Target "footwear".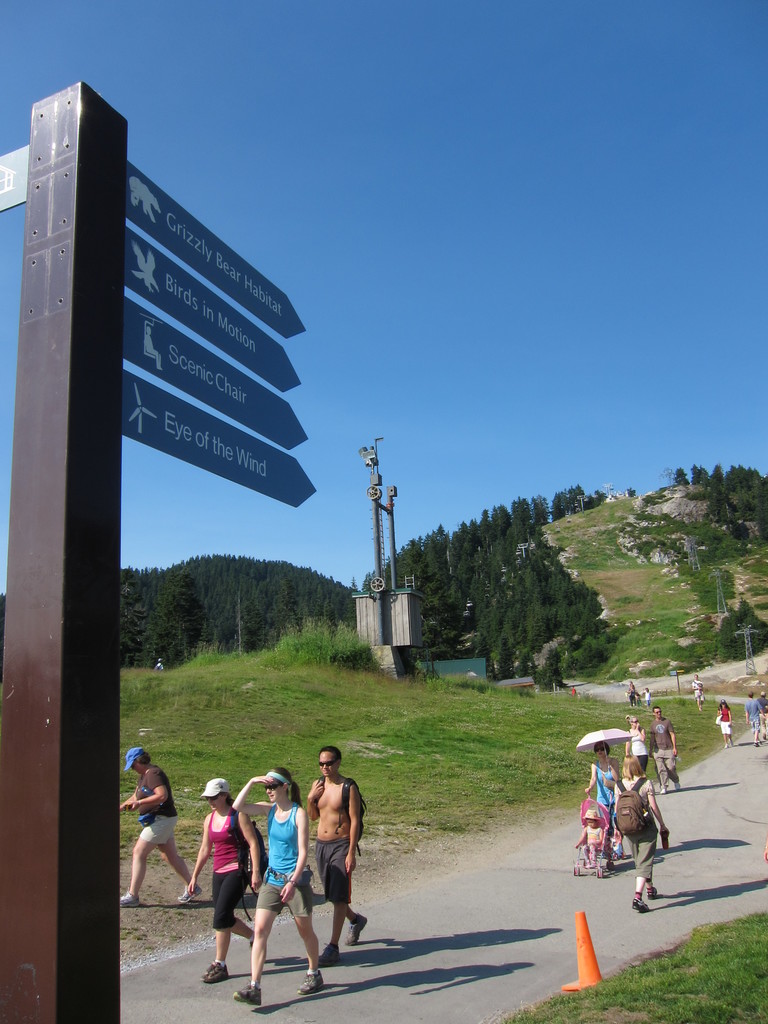
Target region: crop(317, 942, 342, 965).
